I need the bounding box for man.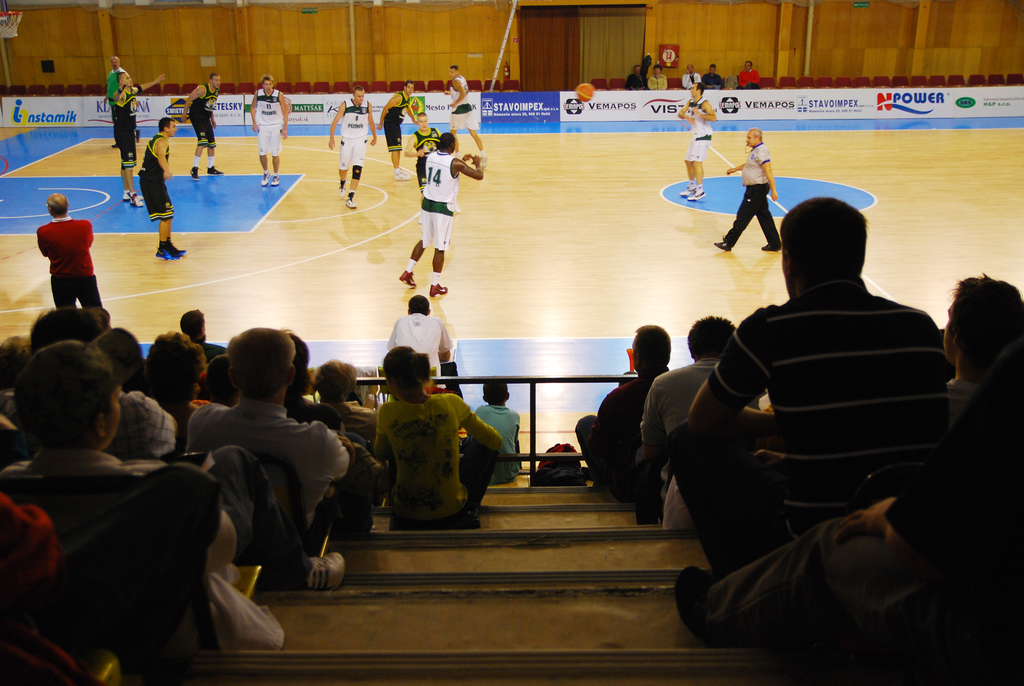
Here it is: box(282, 332, 345, 428).
